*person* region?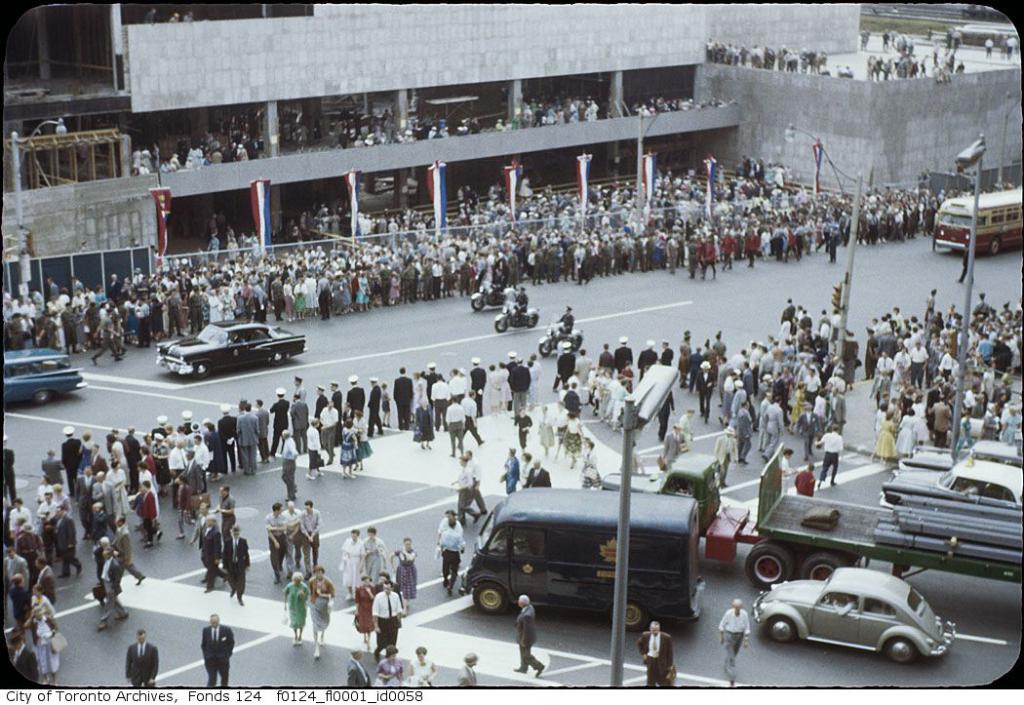
region(0, 277, 1023, 685)
